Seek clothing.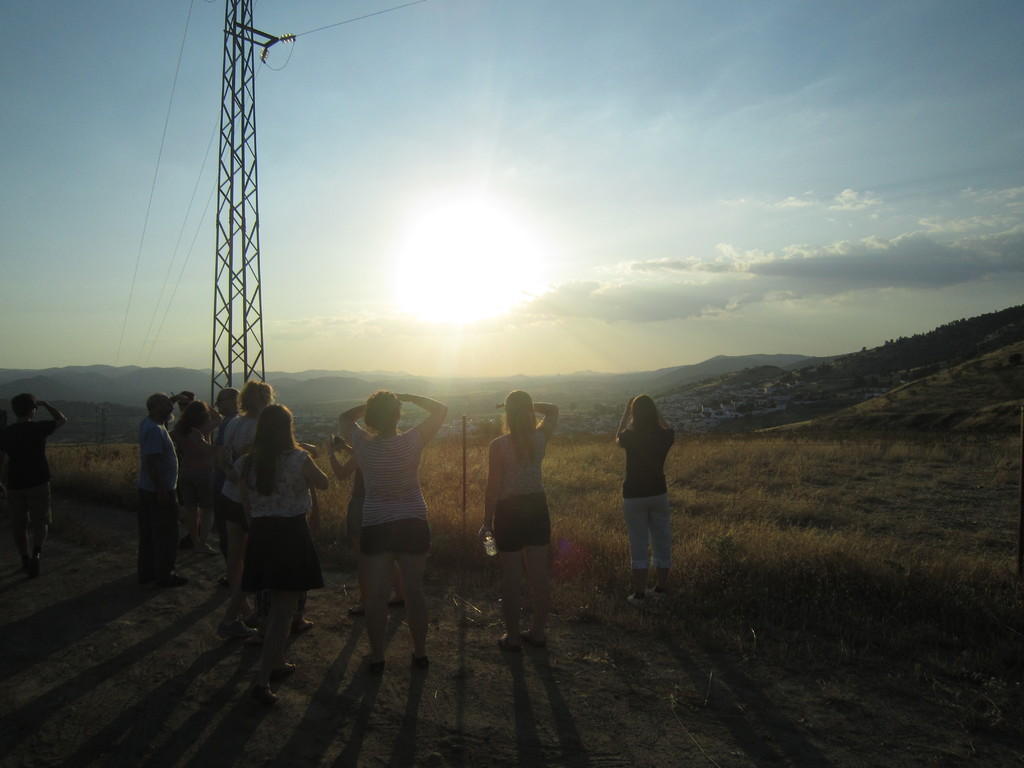
(left=492, top=430, right=552, bottom=552).
